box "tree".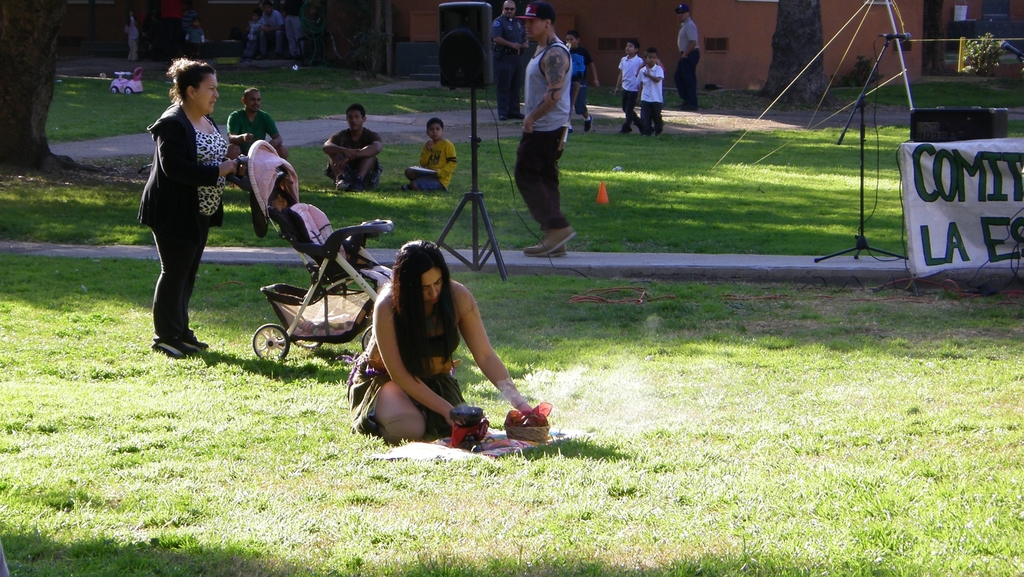
957,37,1002,82.
